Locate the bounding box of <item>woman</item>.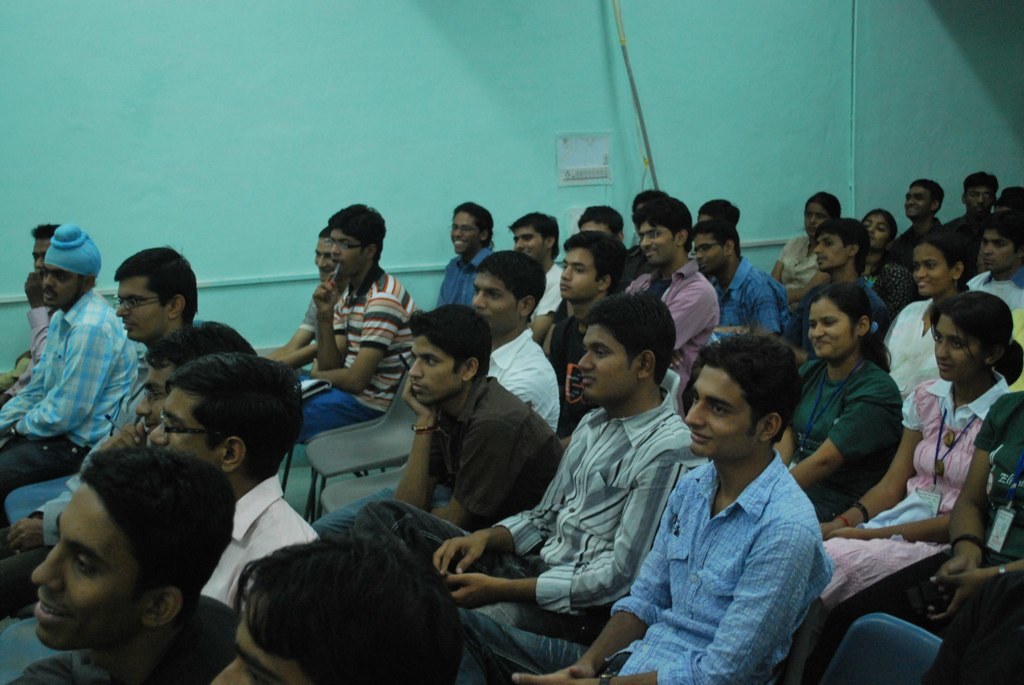
Bounding box: 764 263 905 518.
